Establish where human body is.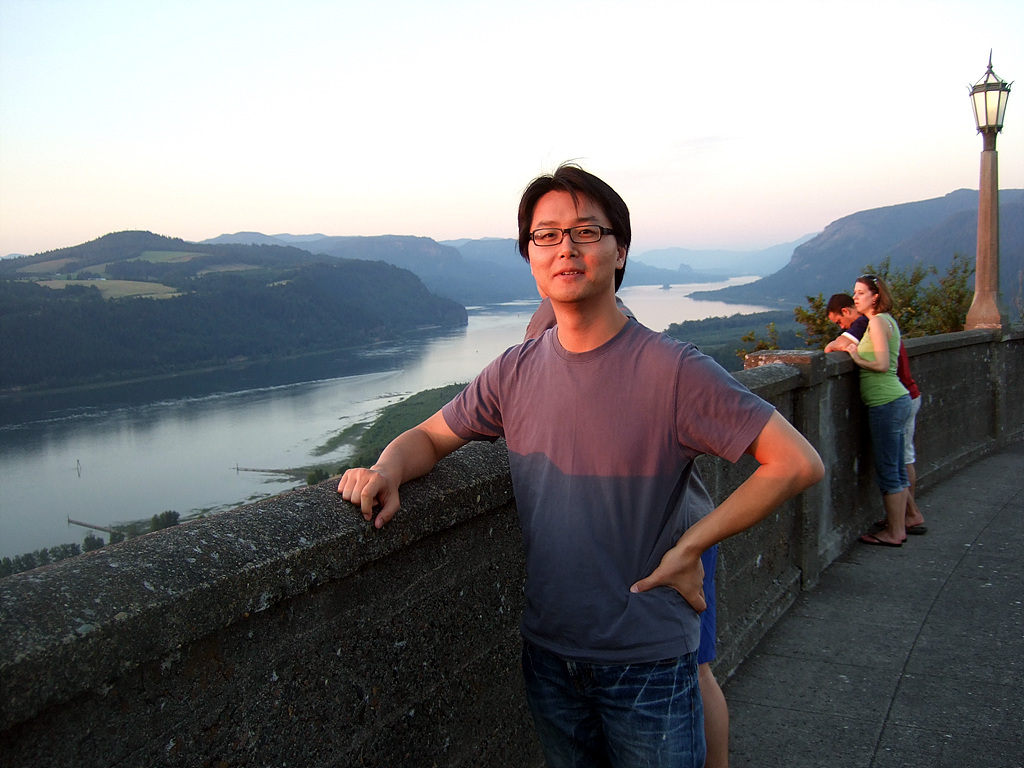
Established at (left=822, top=313, right=927, bottom=535).
